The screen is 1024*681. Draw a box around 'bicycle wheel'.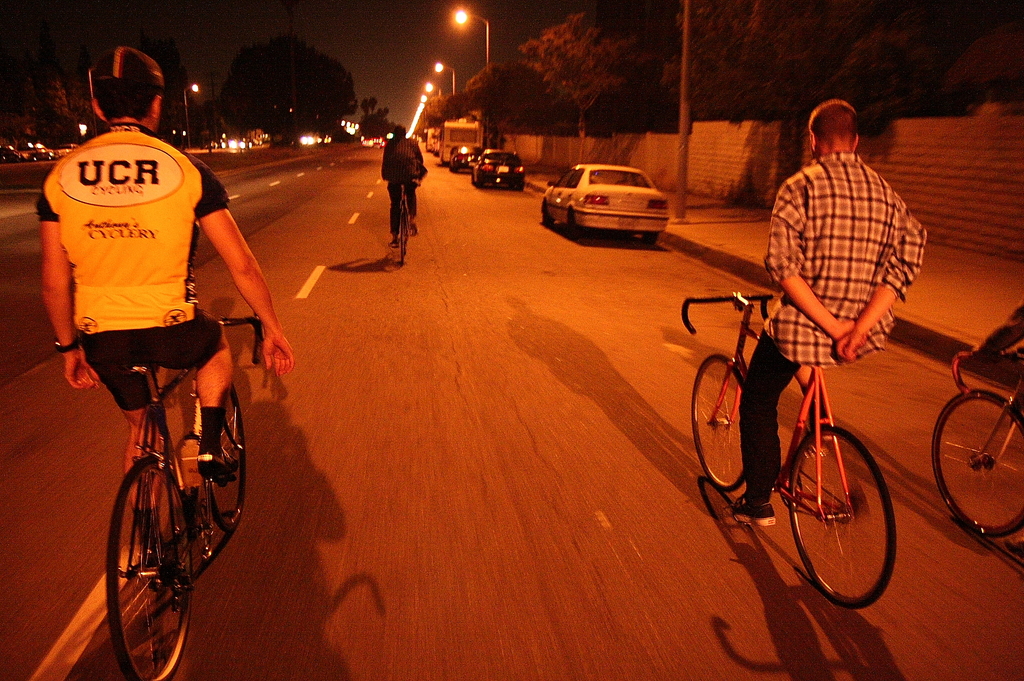
left=785, top=425, right=895, bottom=609.
